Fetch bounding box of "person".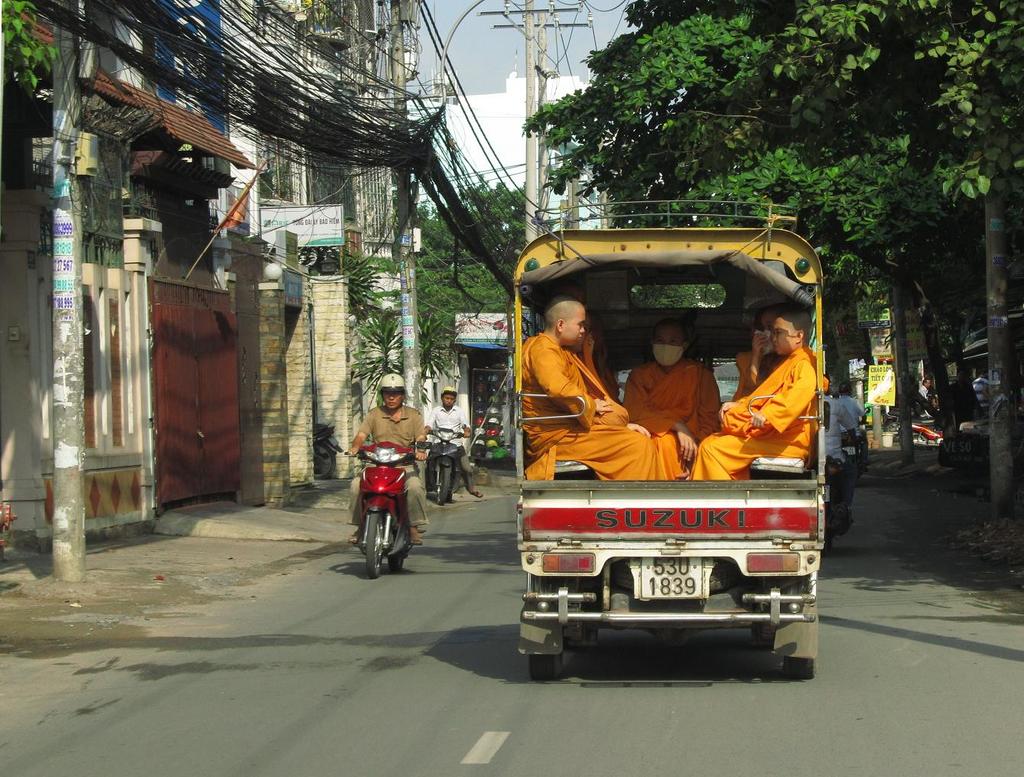
Bbox: 619:307:721:484.
